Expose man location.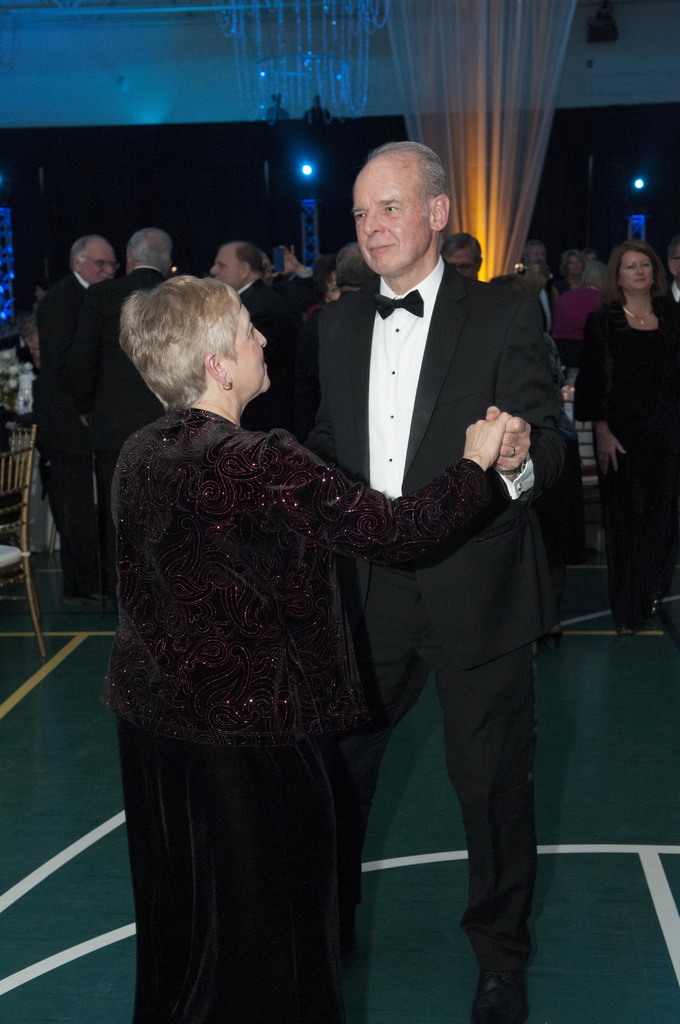
Exposed at [77, 225, 175, 498].
